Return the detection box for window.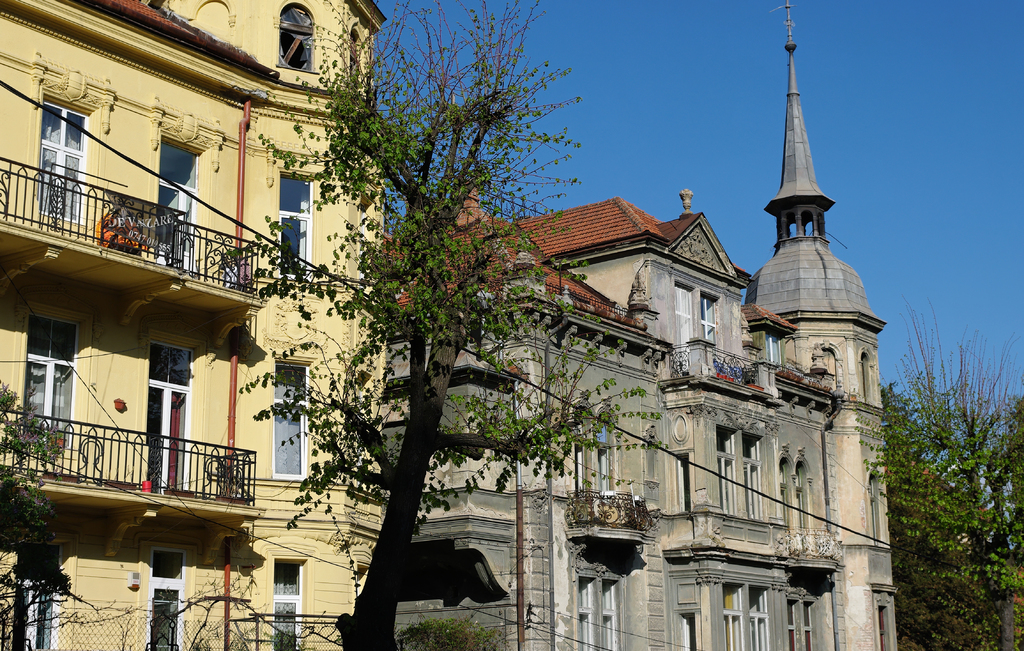
[left=767, top=335, right=787, bottom=385].
